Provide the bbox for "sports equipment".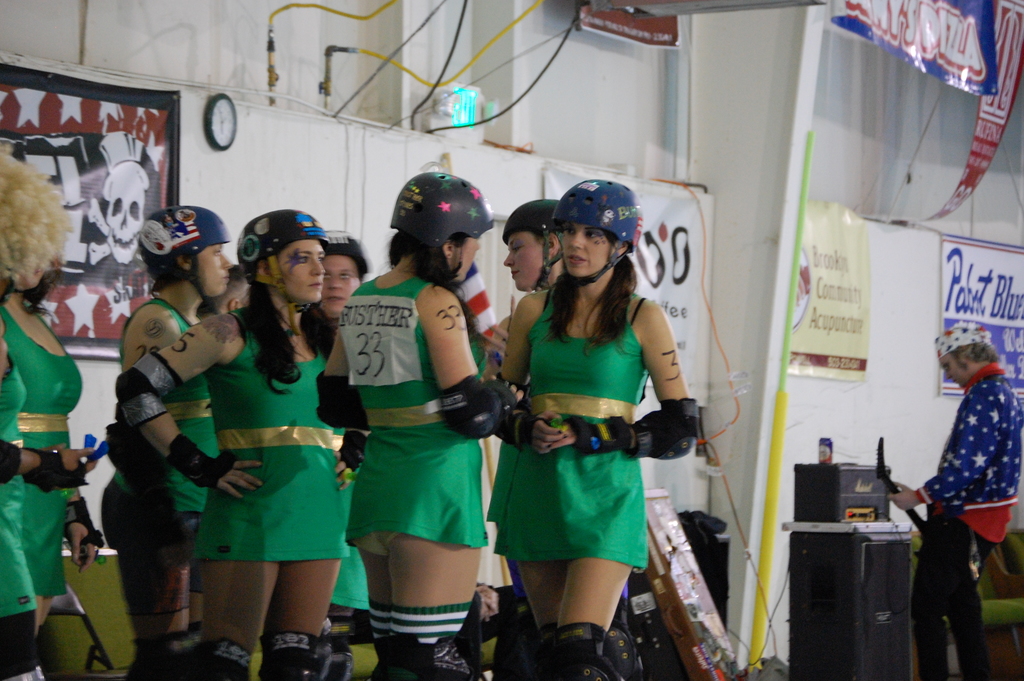
{"x1": 236, "y1": 208, "x2": 325, "y2": 336}.
